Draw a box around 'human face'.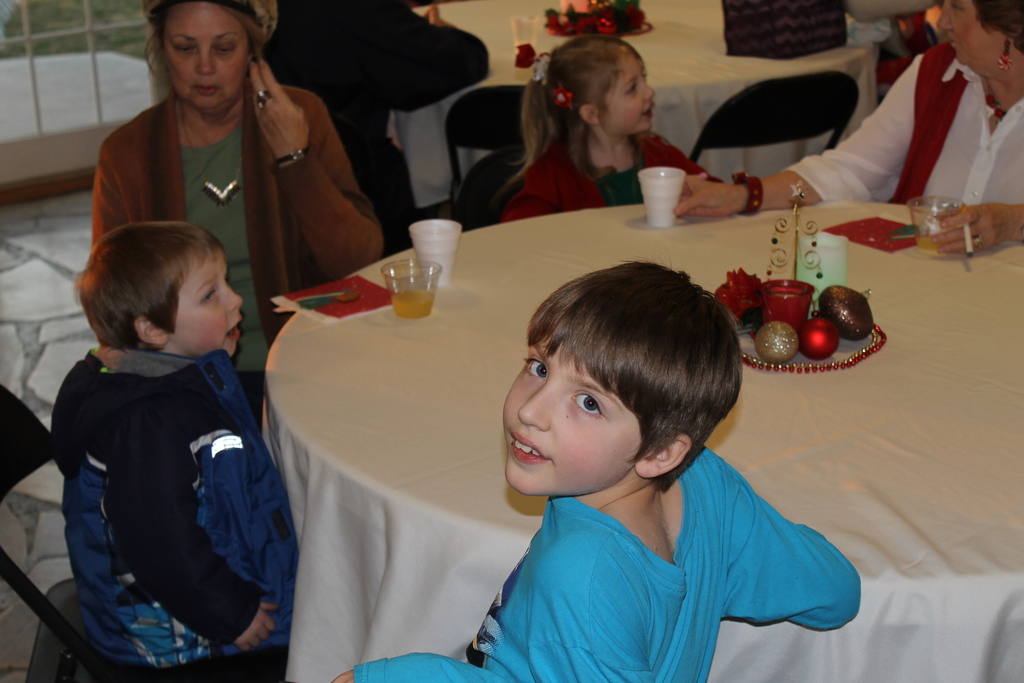
937/0/1004/78.
